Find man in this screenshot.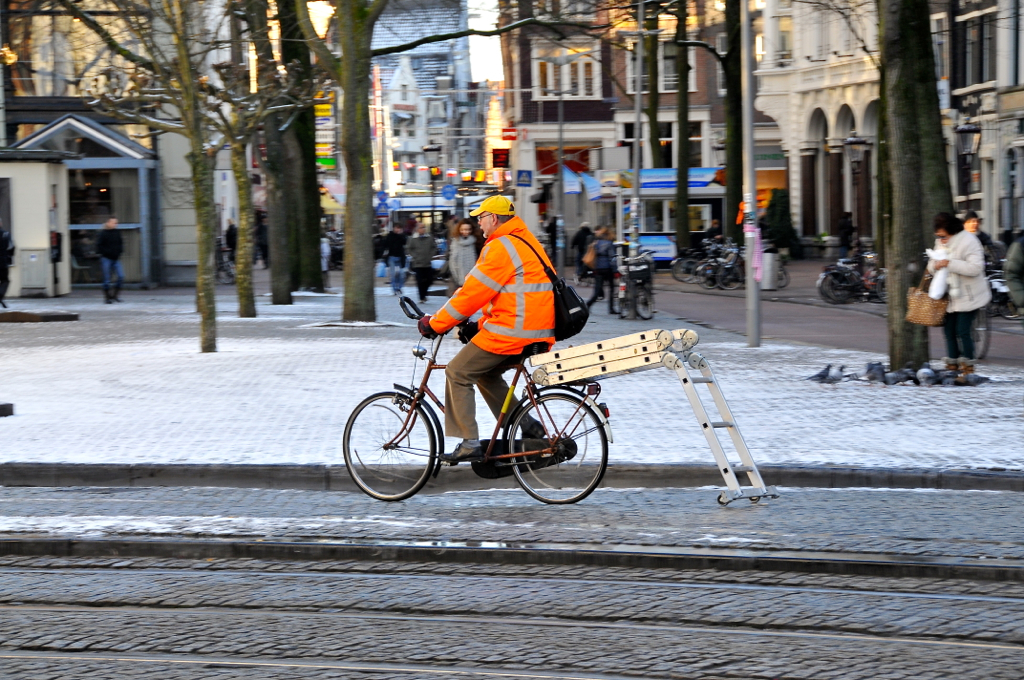
The bounding box for man is 707/217/723/256.
